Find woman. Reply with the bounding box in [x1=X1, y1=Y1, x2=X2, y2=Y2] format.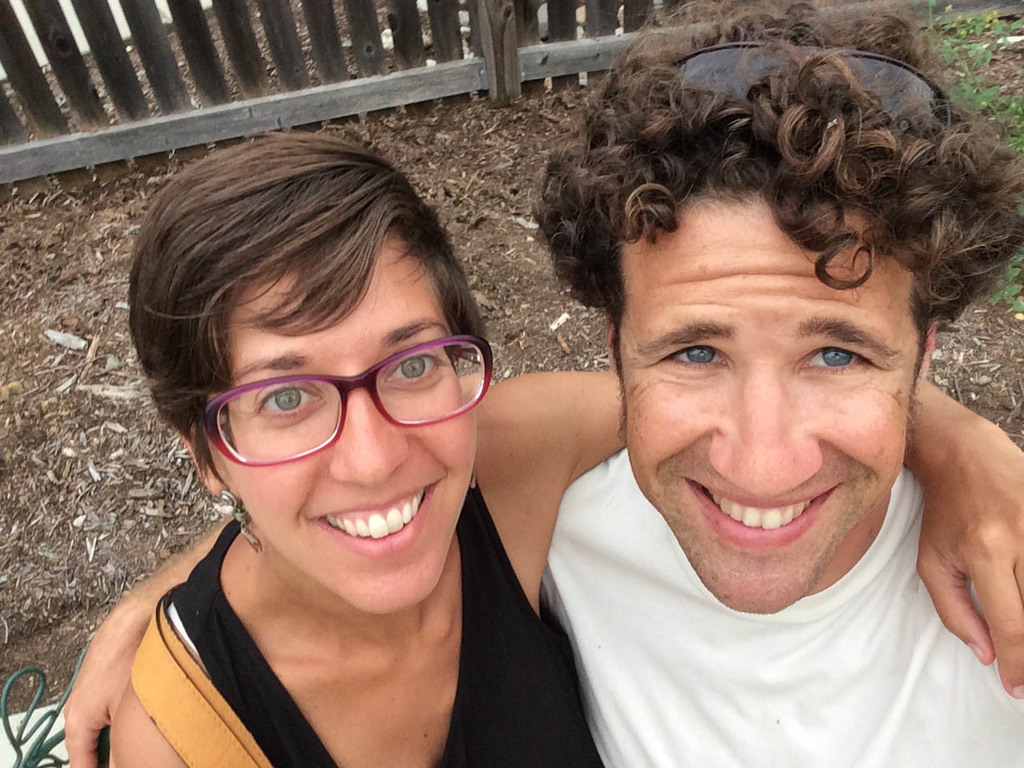
[x1=109, y1=127, x2=1023, y2=767].
